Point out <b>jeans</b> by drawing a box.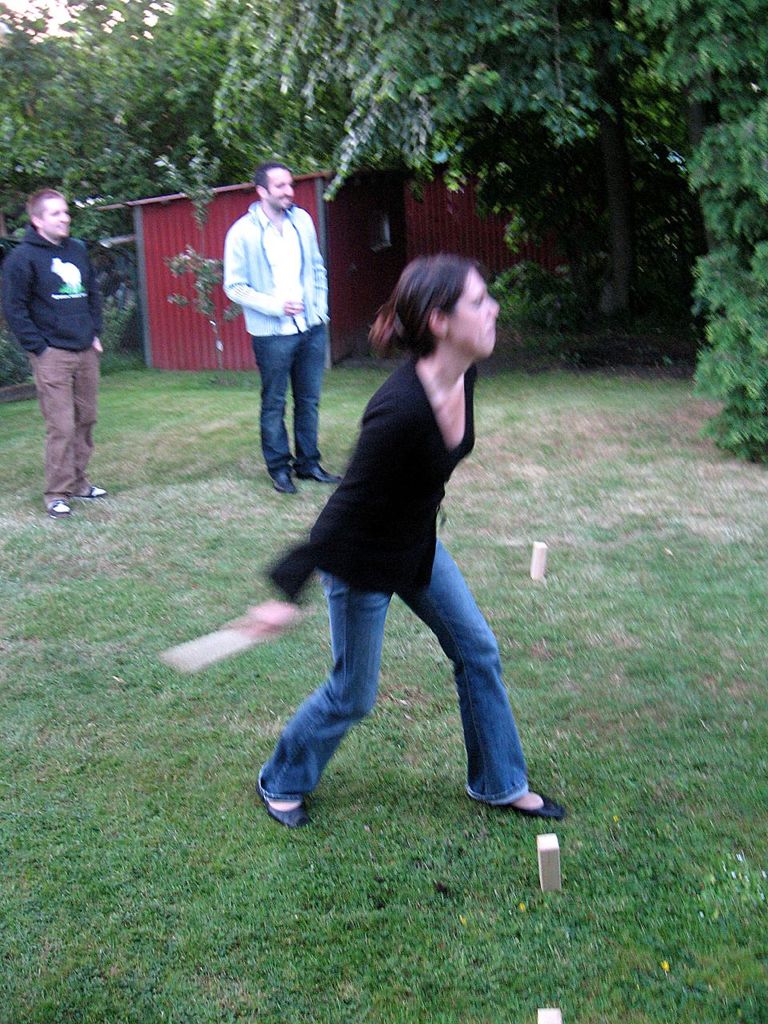
[x1=27, y1=348, x2=102, y2=503].
